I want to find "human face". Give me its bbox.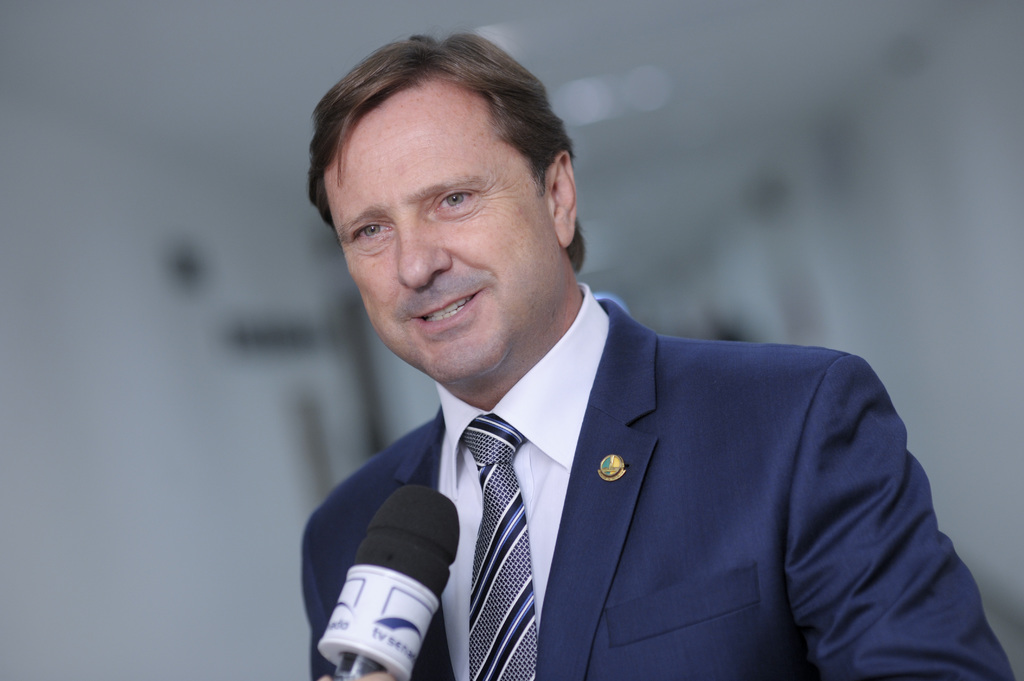
[x1=321, y1=90, x2=563, y2=389].
